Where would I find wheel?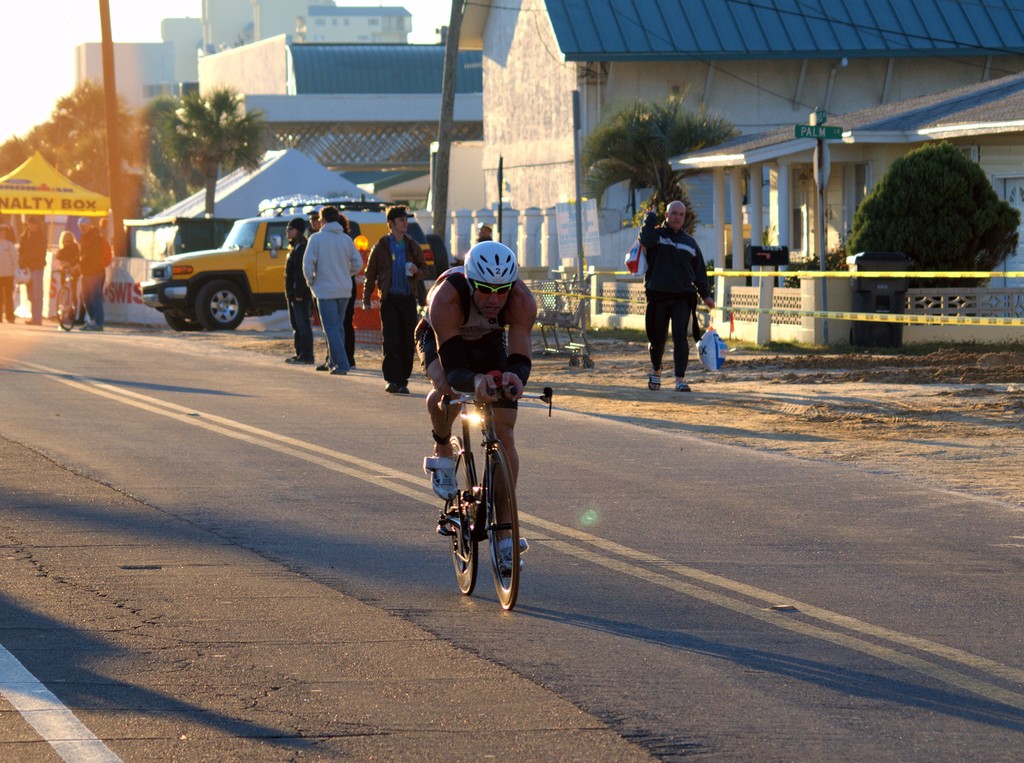
At [x1=479, y1=438, x2=517, y2=614].
